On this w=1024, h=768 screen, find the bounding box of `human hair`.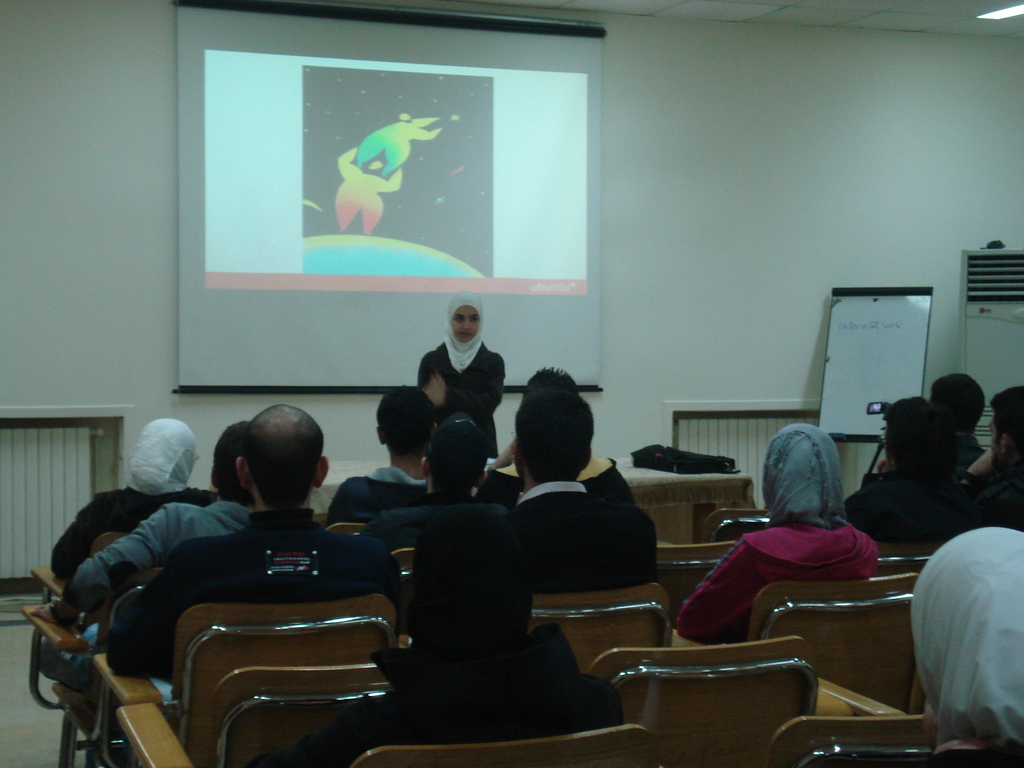
Bounding box: Rect(205, 424, 256, 495).
